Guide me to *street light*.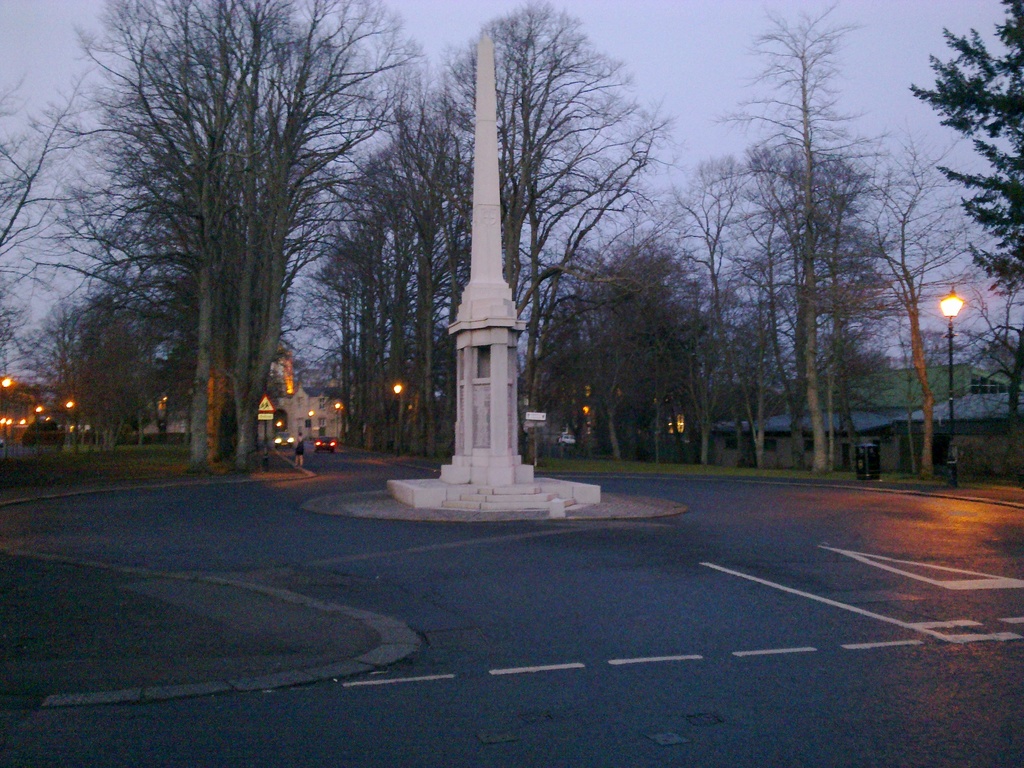
Guidance: (330,404,342,442).
